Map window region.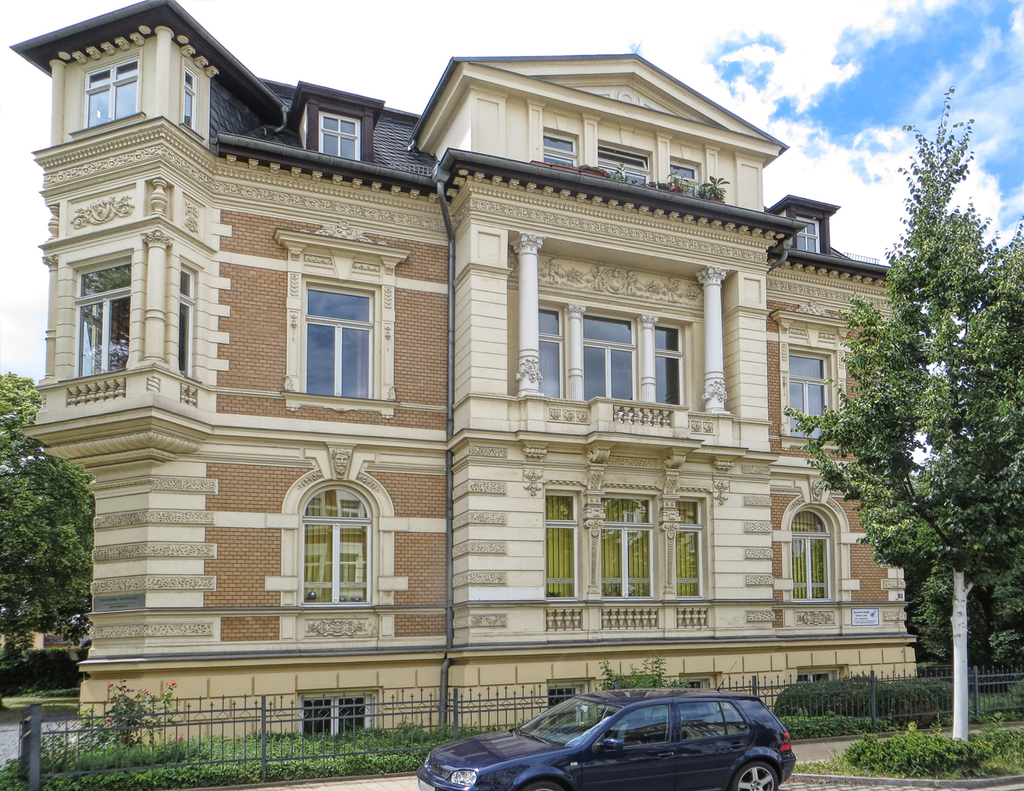
Mapped to detection(301, 284, 370, 397).
